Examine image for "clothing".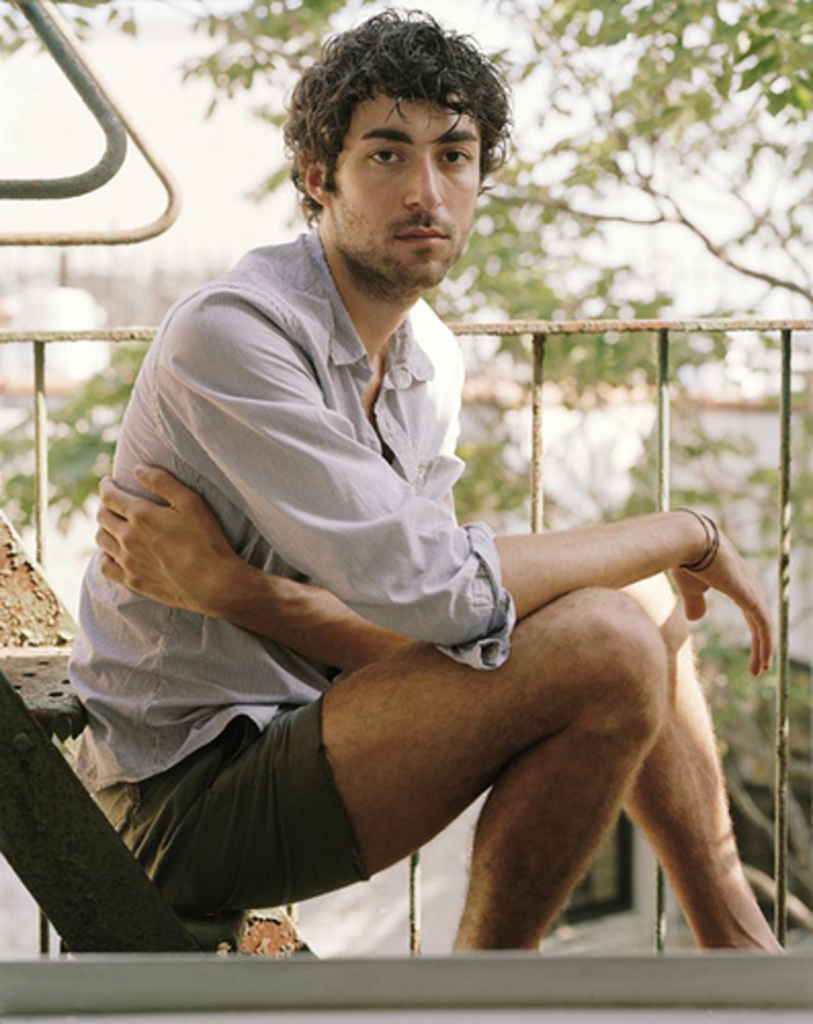
Examination result: {"left": 94, "top": 156, "right": 584, "bottom": 838}.
